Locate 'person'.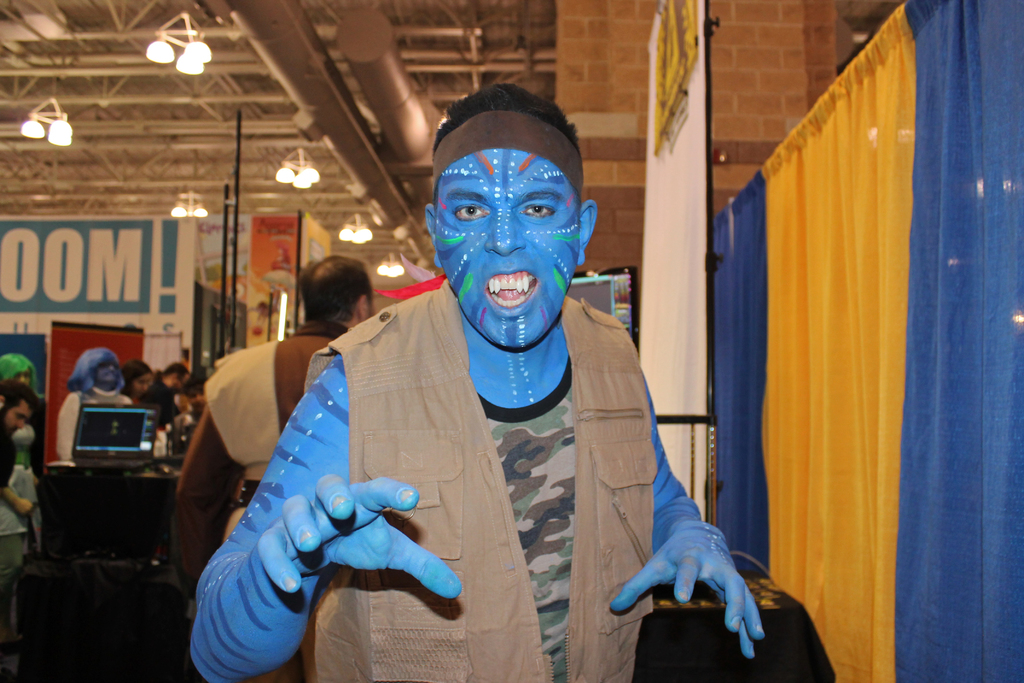
Bounding box: box=[169, 358, 189, 388].
